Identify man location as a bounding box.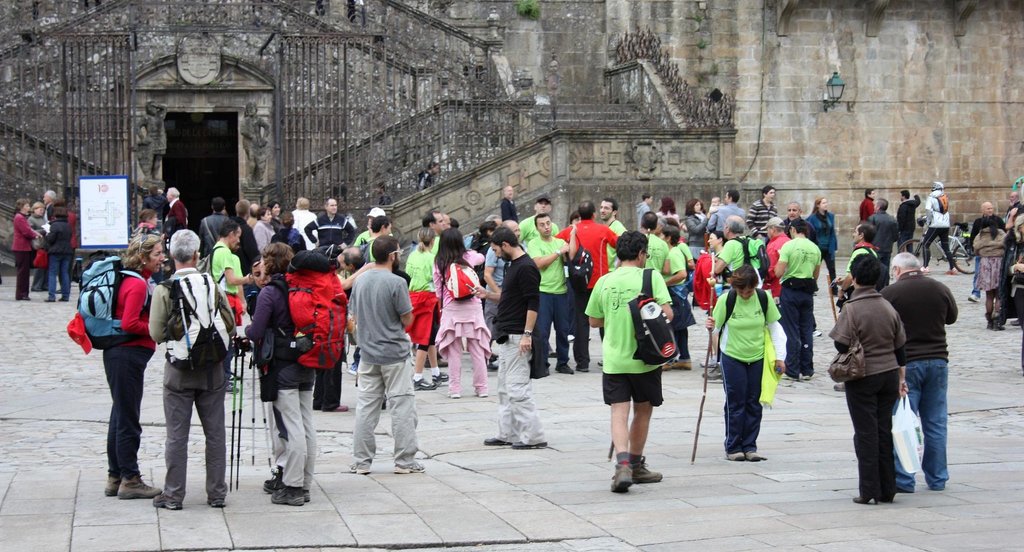
(x1=844, y1=225, x2=882, y2=280).
